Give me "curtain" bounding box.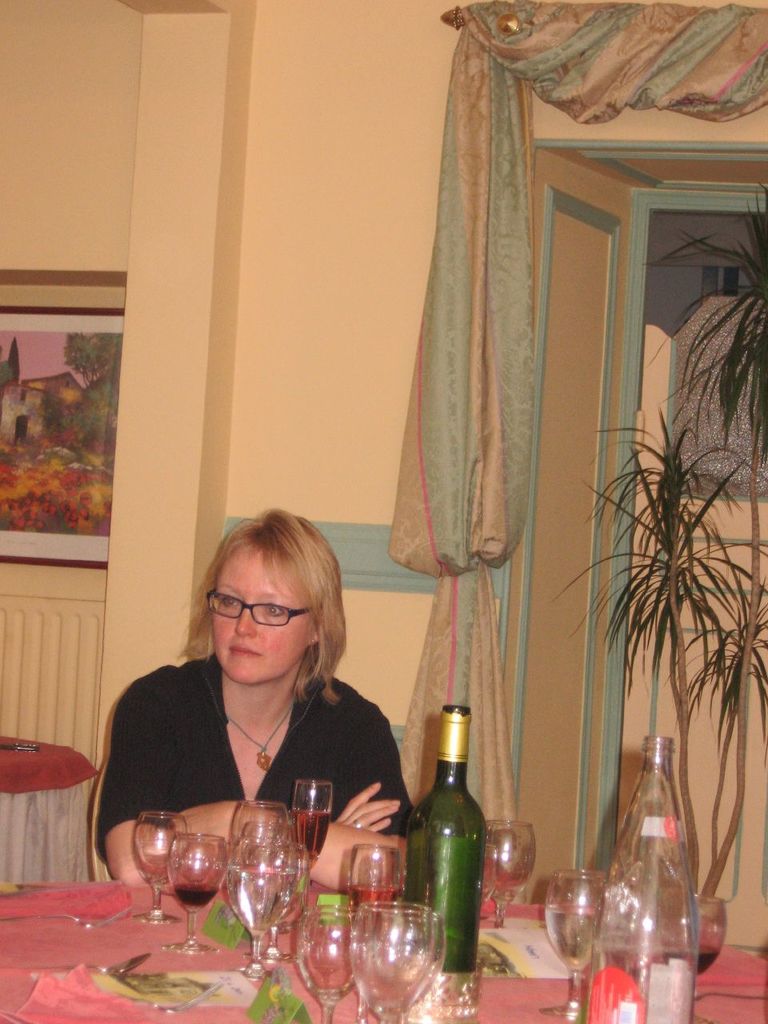
rect(380, 0, 767, 894).
